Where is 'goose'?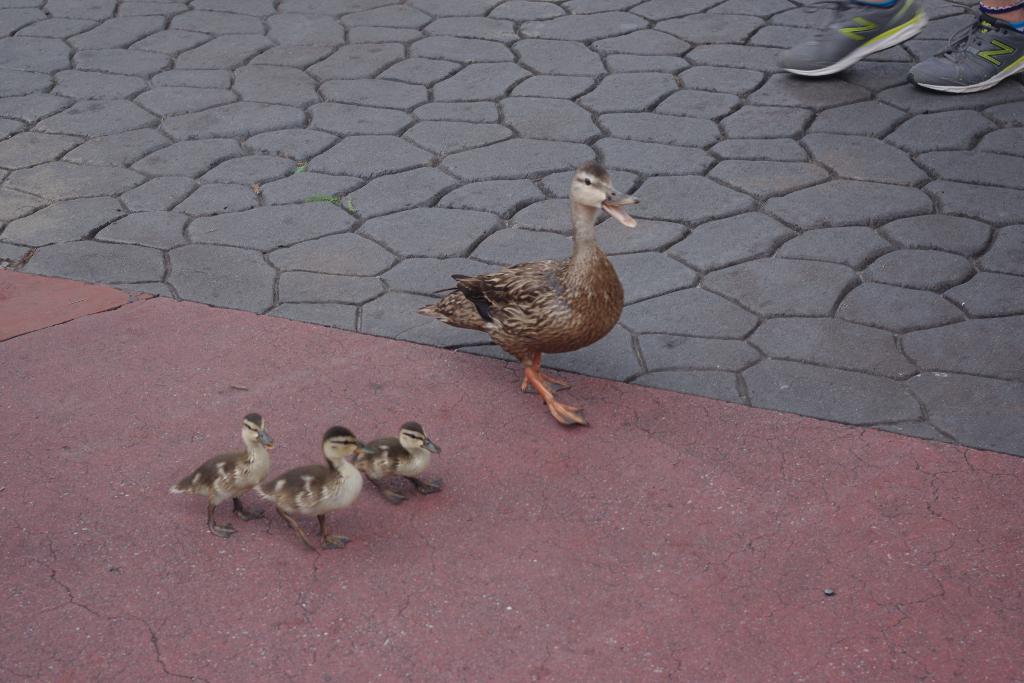
{"x1": 254, "y1": 425, "x2": 378, "y2": 551}.
